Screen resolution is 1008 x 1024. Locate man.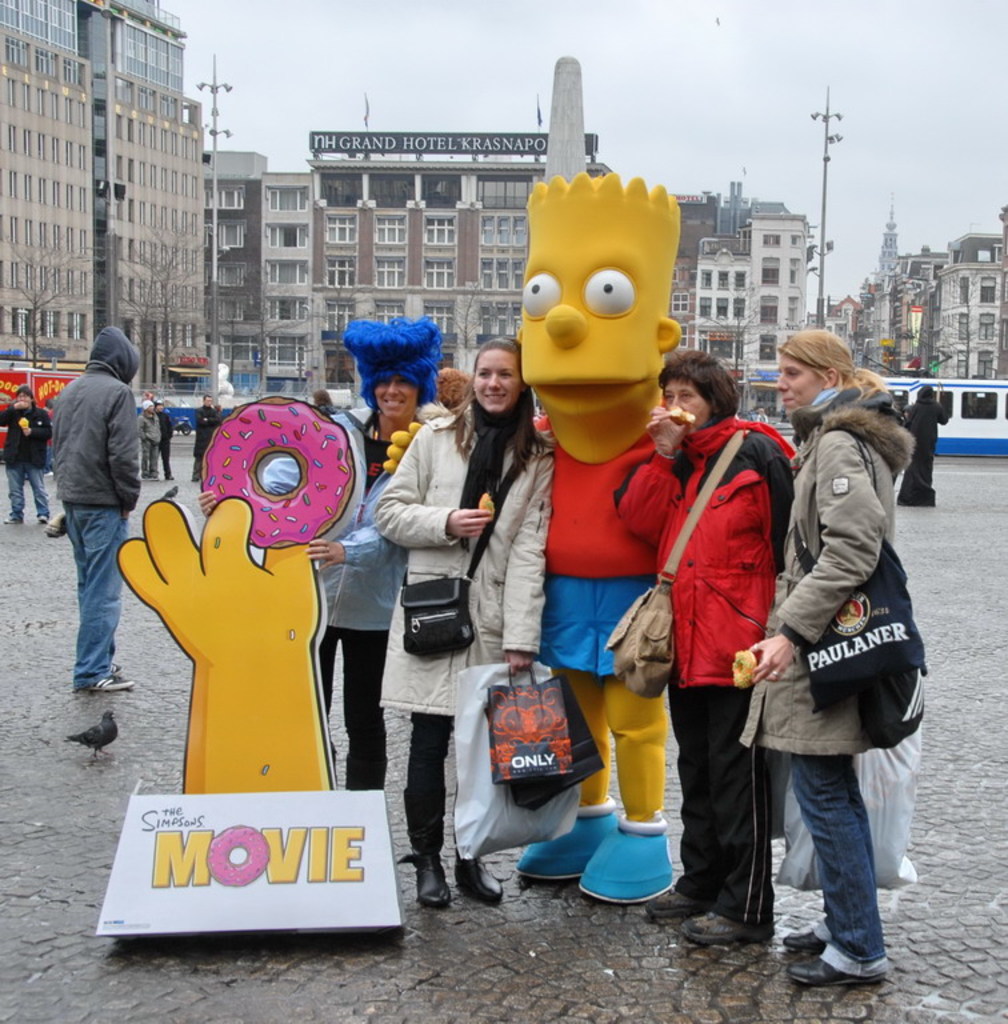
0:388:49:520.
